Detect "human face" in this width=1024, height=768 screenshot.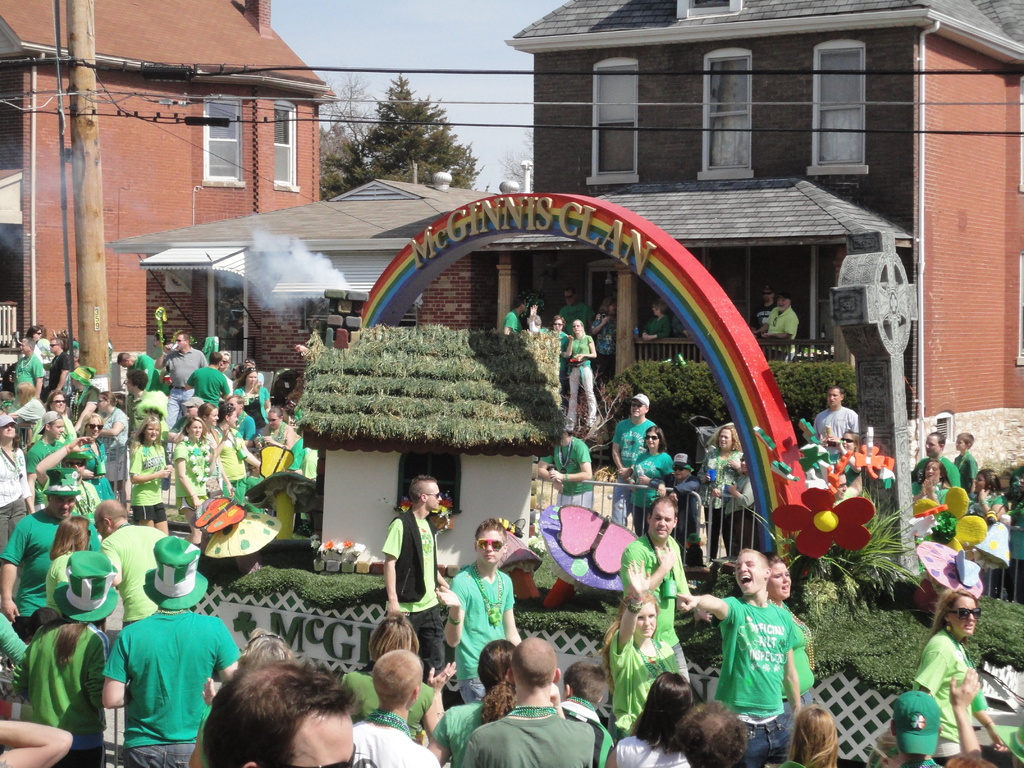
Detection: (951, 598, 981, 636).
